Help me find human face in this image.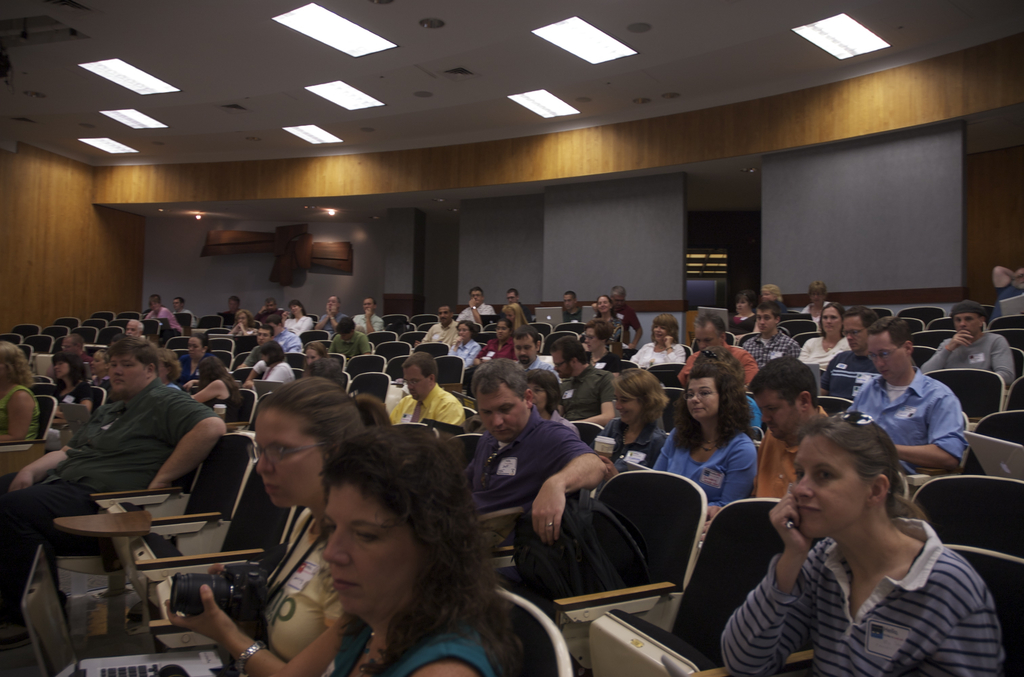
Found it: pyautogui.locateOnScreen(493, 317, 513, 338).
